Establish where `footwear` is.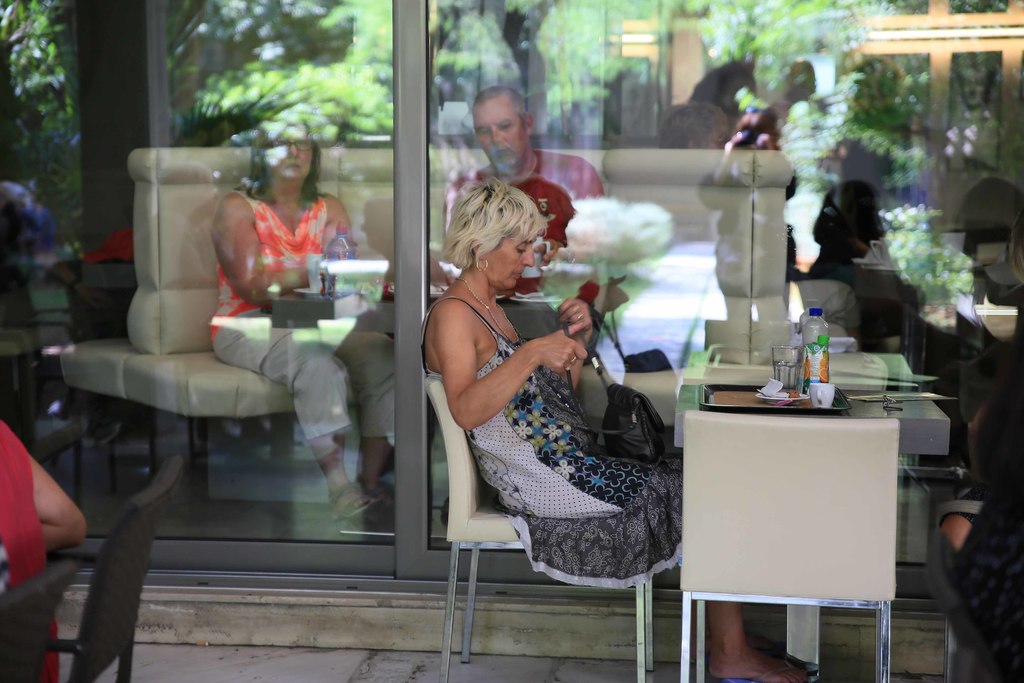
Established at Rect(700, 649, 824, 682).
